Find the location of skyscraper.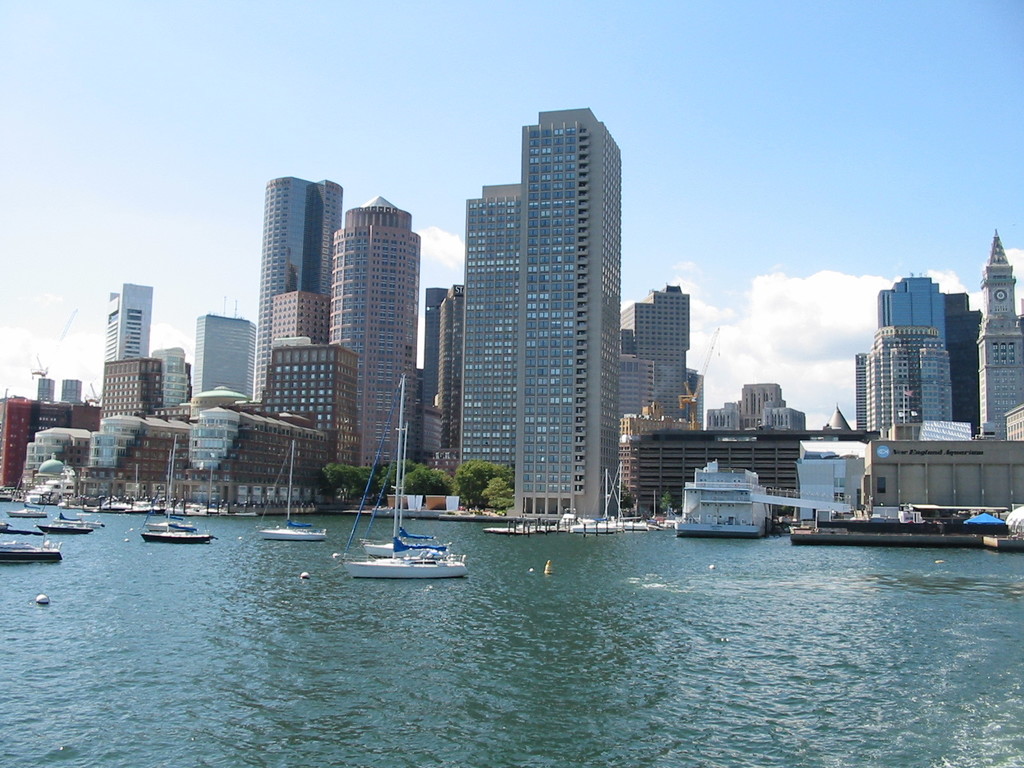
Location: rect(872, 326, 954, 426).
